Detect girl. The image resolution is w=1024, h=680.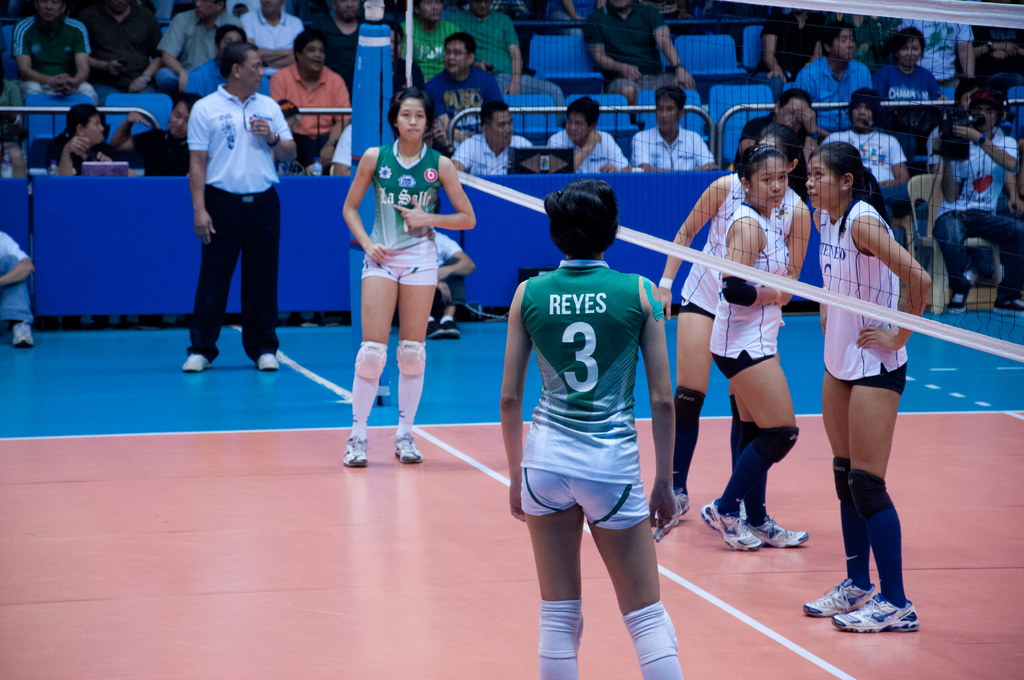
{"x1": 871, "y1": 24, "x2": 945, "y2": 103}.
